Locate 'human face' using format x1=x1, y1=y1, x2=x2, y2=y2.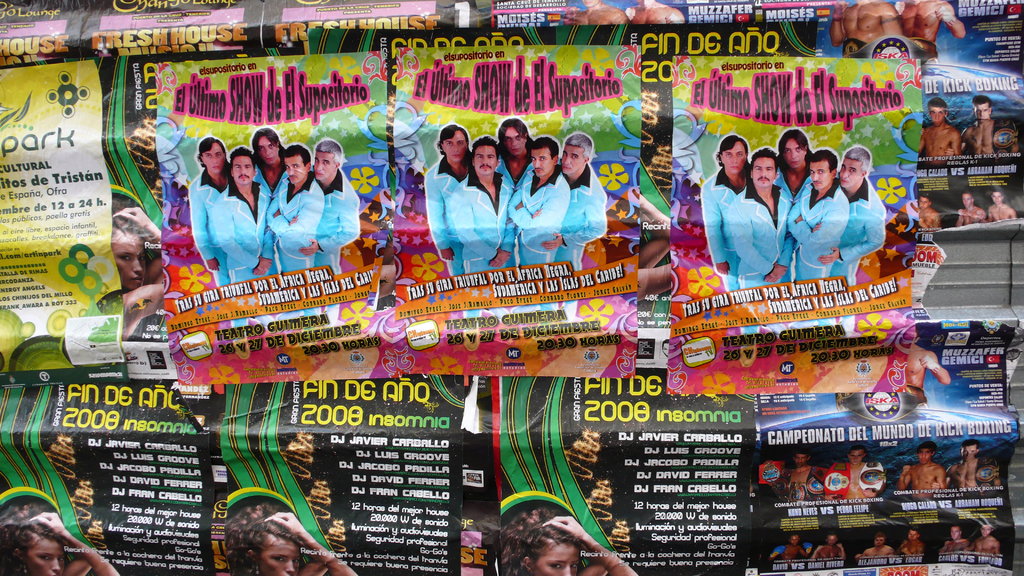
x1=561, y1=143, x2=586, y2=177.
